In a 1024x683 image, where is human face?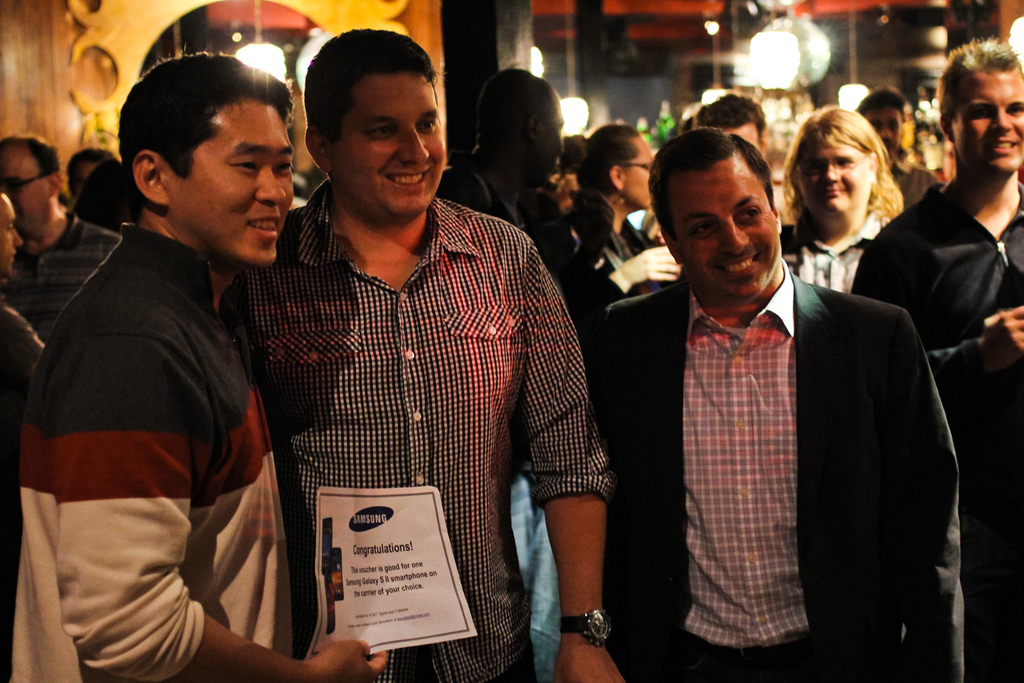
bbox=[793, 129, 870, 220].
